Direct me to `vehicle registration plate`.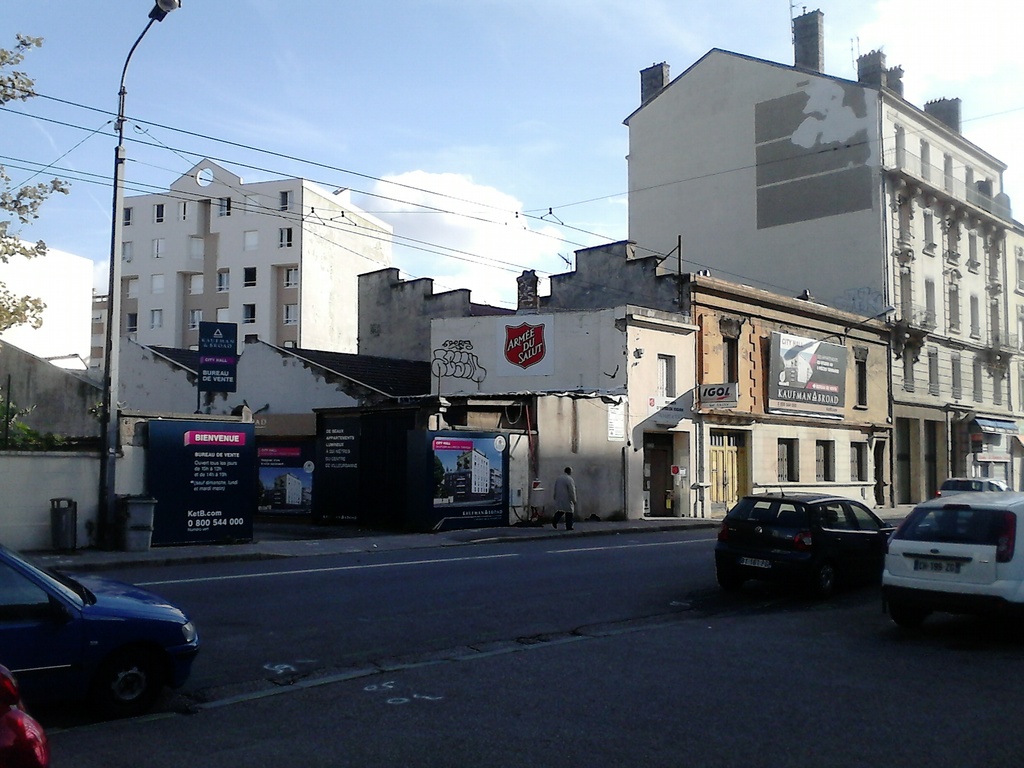
Direction: <region>739, 558, 769, 570</region>.
